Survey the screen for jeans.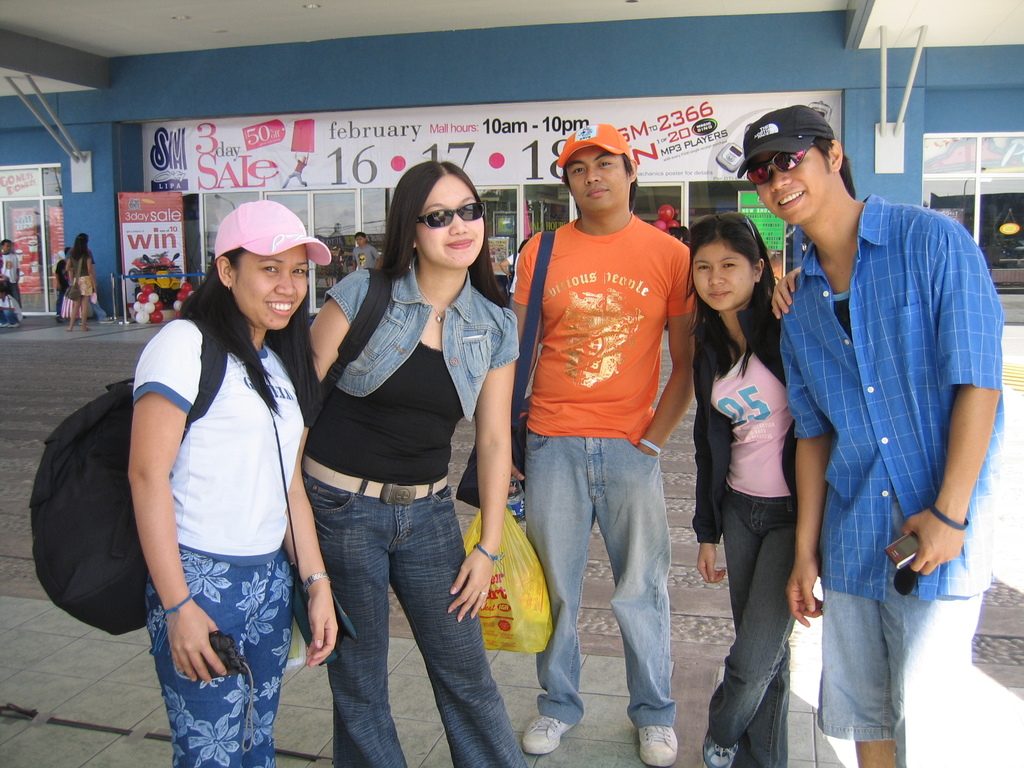
Survey found: pyautogui.locateOnScreen(293, 473, 499, 753).
